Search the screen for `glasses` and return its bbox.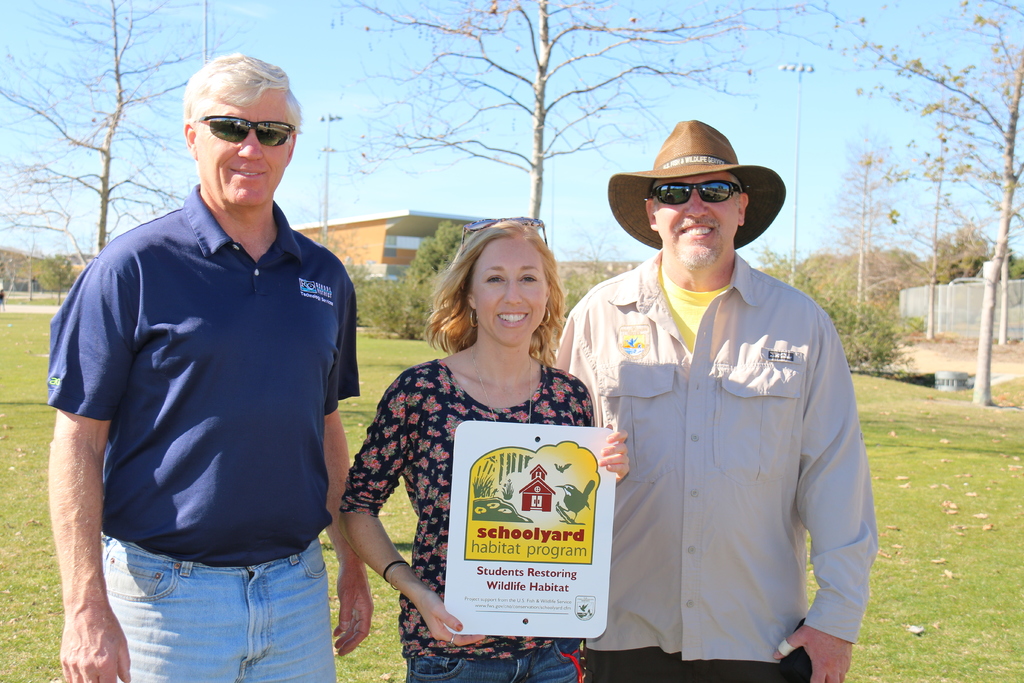
Found: [649,183,746,208].
